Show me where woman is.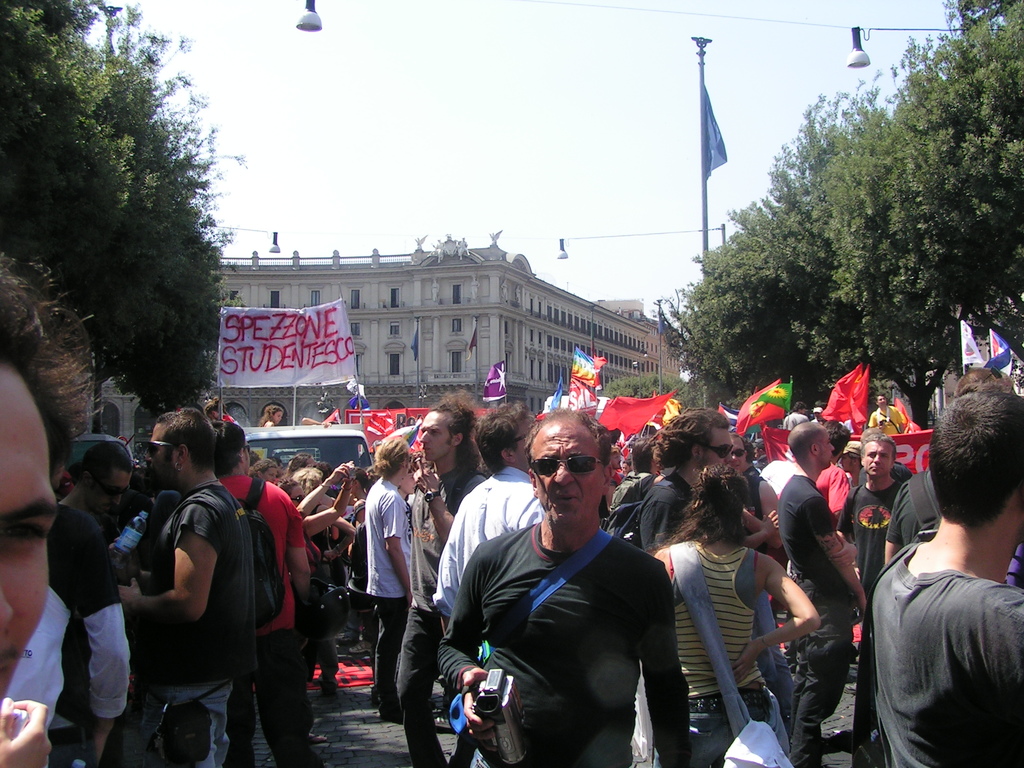
woman is at bbox=[260, 402, 292, 427].
